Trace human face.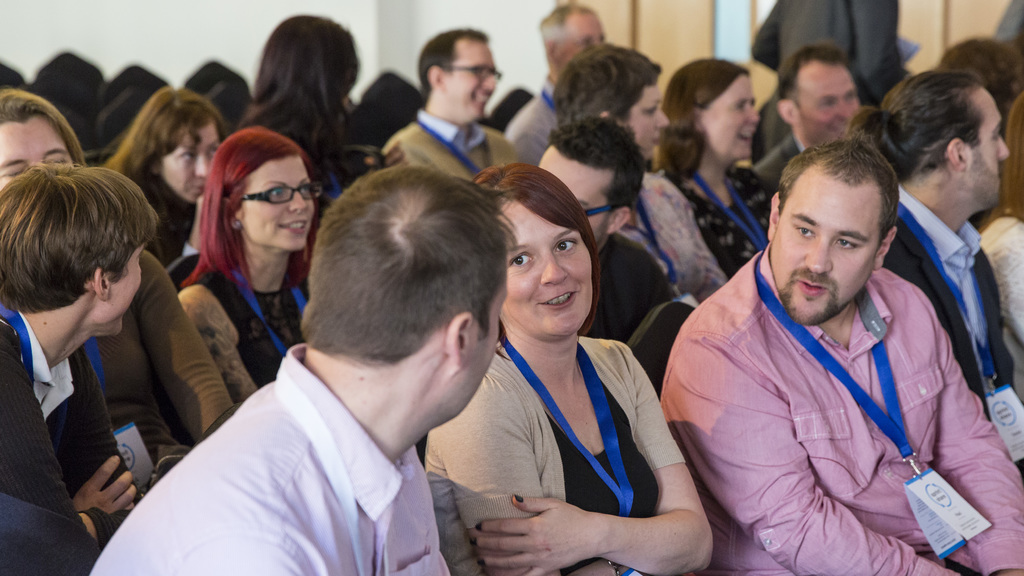
Traced to [447,44,497,120].
